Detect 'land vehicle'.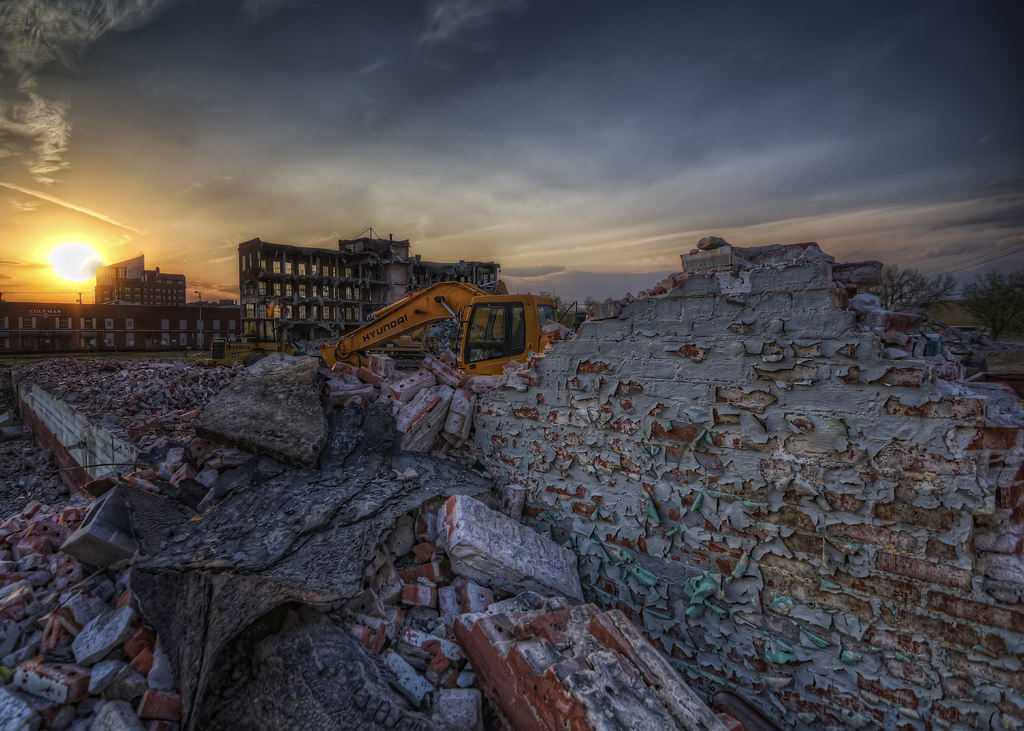
Detected at [330, 262, 566, 388].
